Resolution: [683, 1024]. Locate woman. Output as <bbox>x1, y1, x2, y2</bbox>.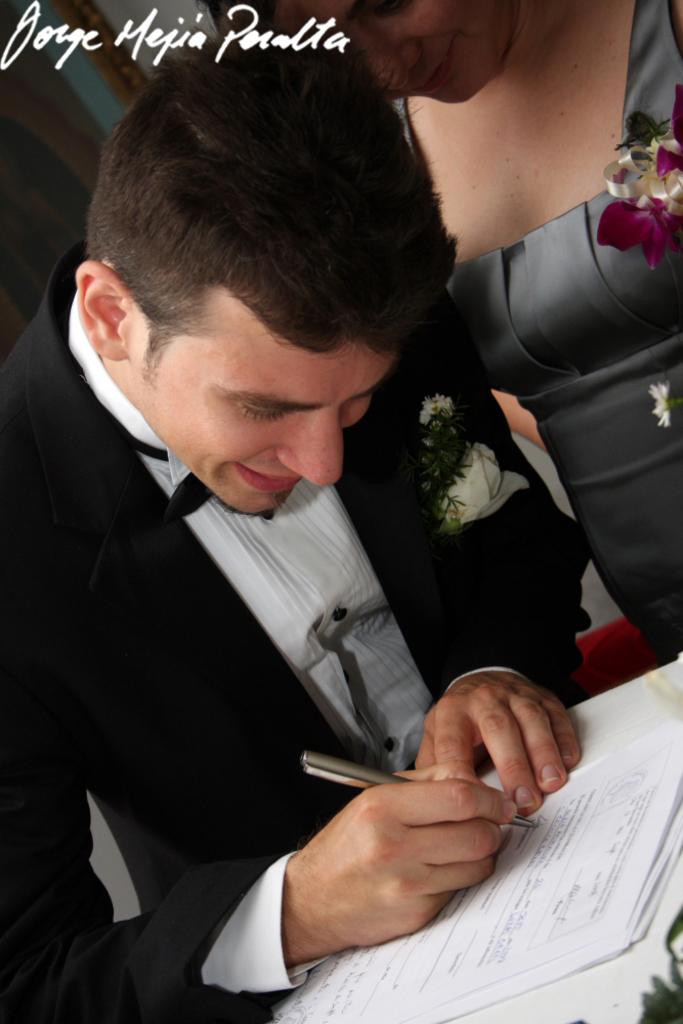
<bbox>222, 0, 682, 665</bbox>.
